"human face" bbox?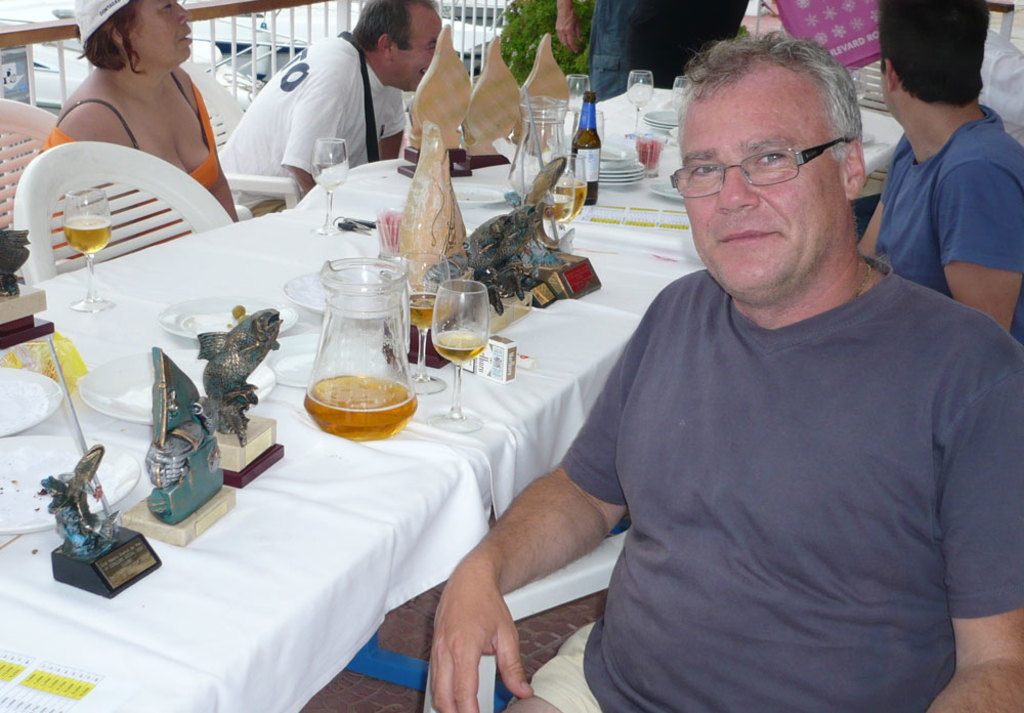
(left=387, top=7, right=441, bottom=93)
